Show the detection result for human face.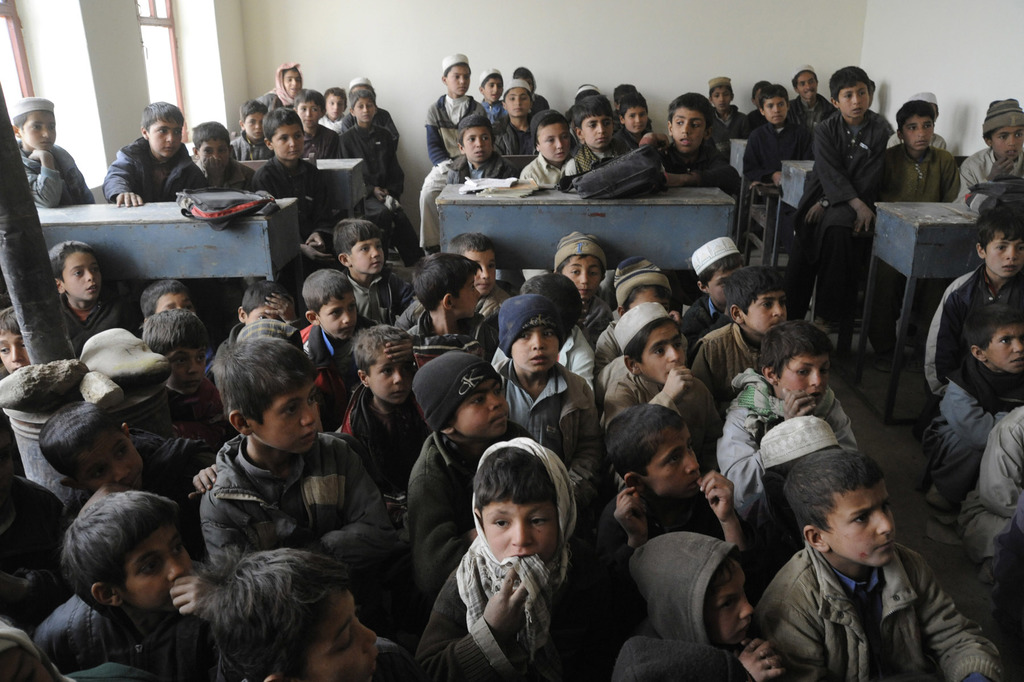
(671,110,707,156).
